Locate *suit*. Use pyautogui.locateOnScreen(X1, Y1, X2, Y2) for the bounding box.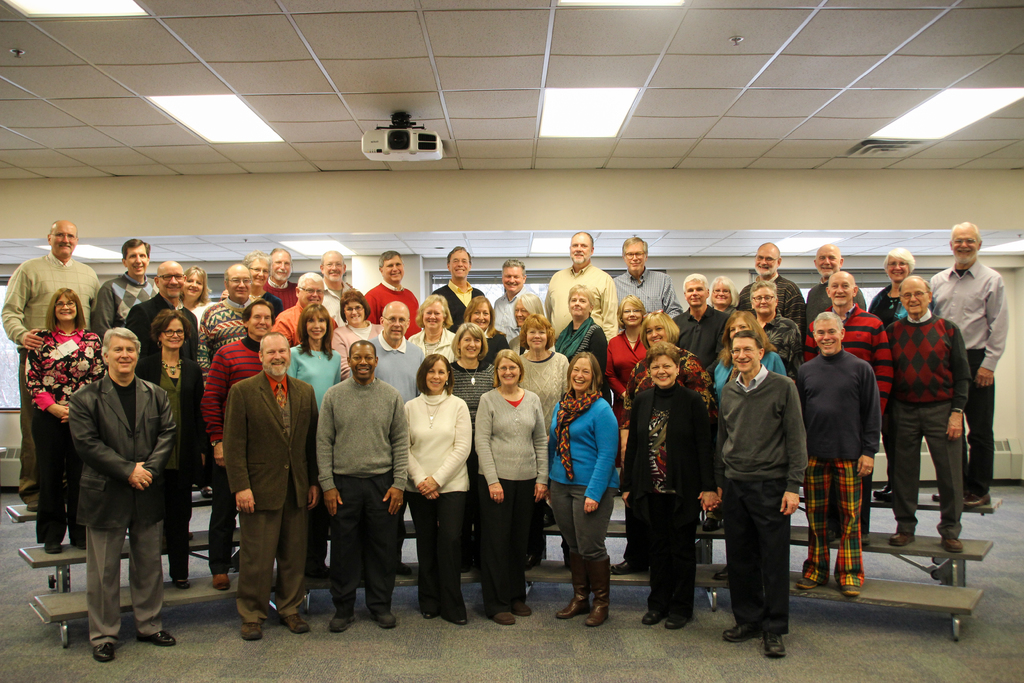
pyautogui.locateOnScreen(614, 383, 719, 614).
